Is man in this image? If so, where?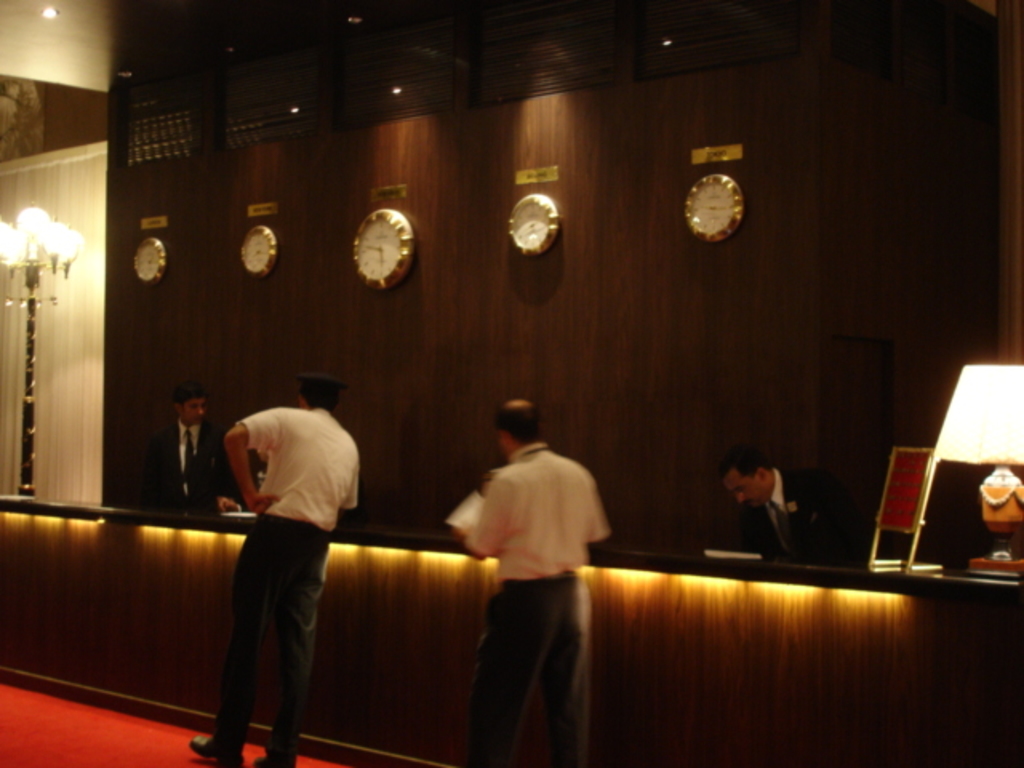
Yes, at box(445, 394, 614, 766).
